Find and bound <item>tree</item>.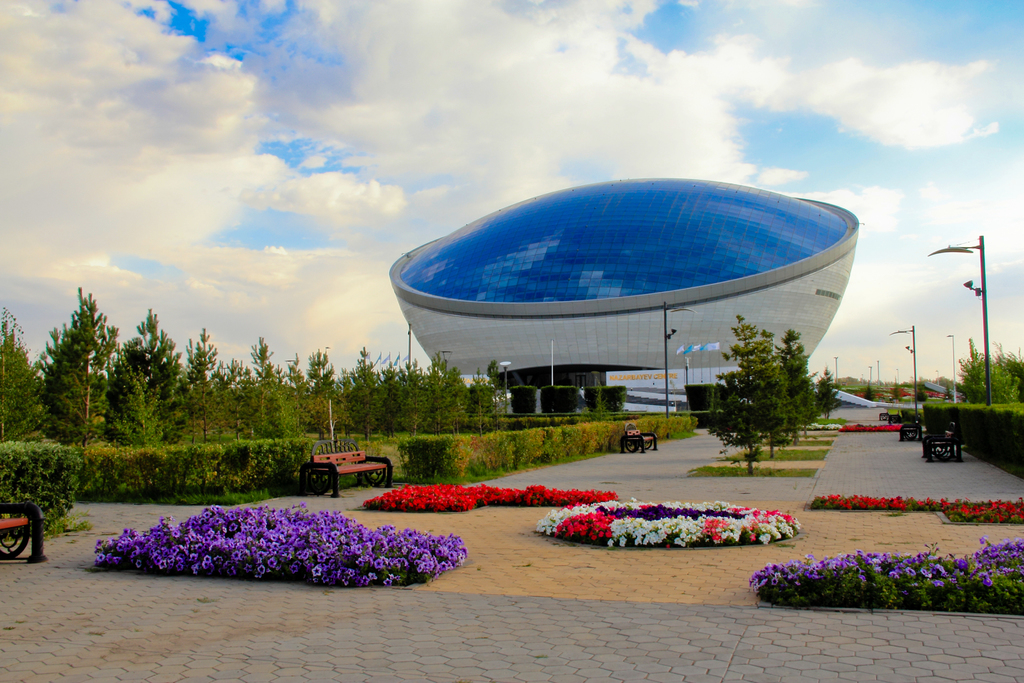
Bound: x1=540 y1=384 x2=553 y2=415.
